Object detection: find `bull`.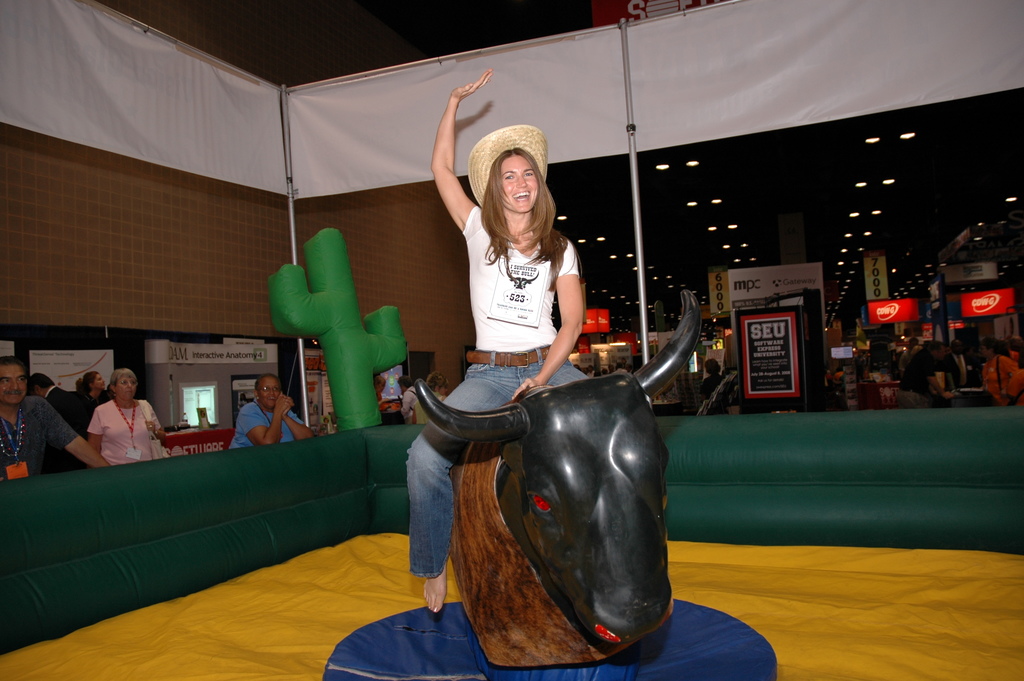
<region>387, 291, 696, 680</region>.
